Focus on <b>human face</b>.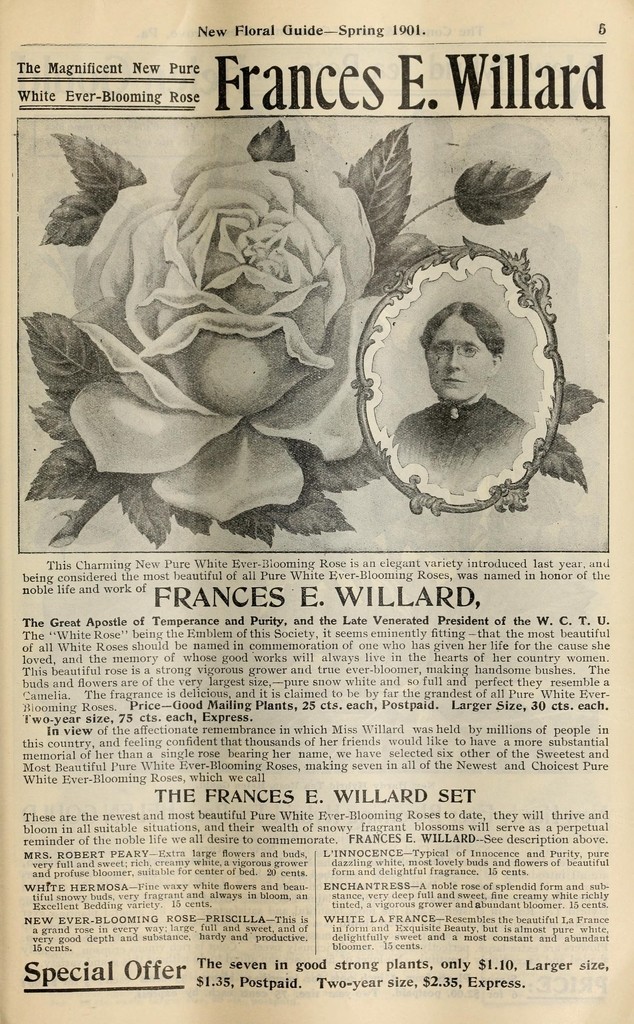
Focused at box(423, 316, 489, 400).
